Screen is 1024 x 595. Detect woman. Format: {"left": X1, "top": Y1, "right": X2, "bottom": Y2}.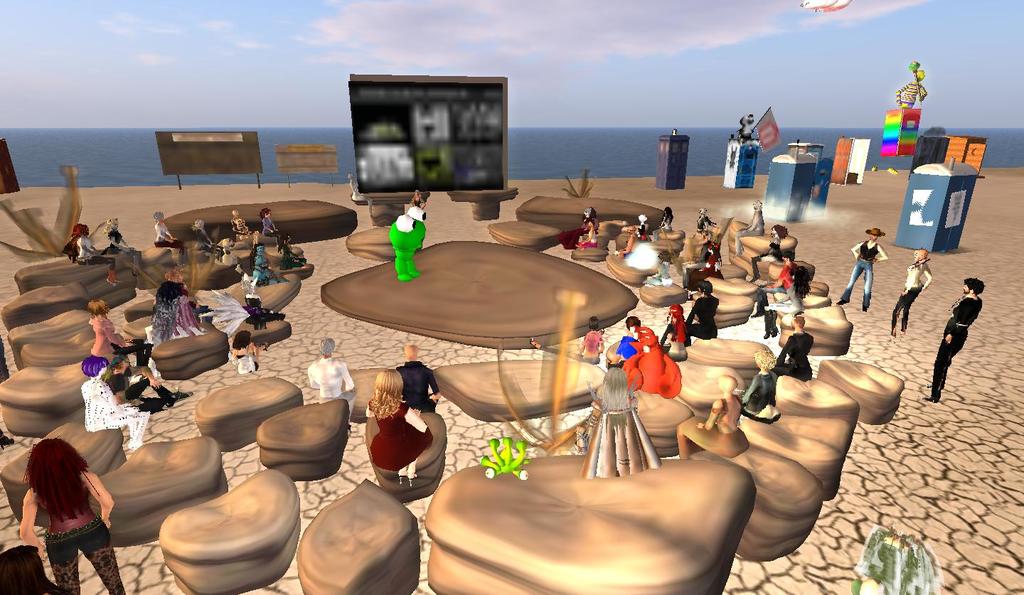
{"left": 65, "top": 218, "right": 121, "bottom": 286}.
